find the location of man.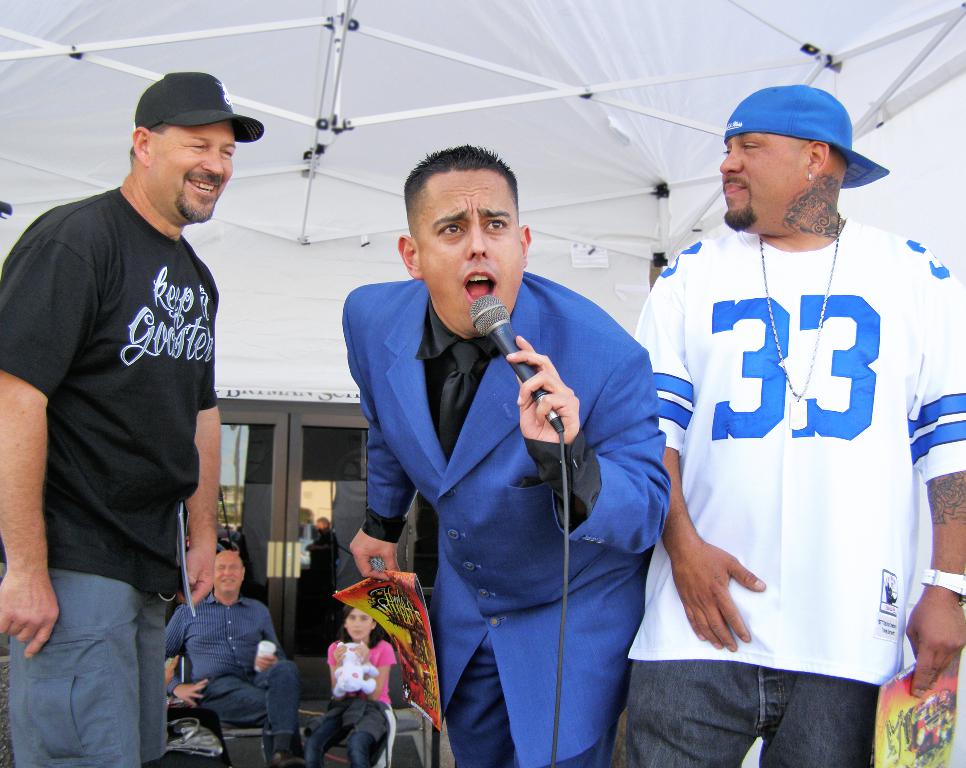
Location: (341, 141, 674, 767).
